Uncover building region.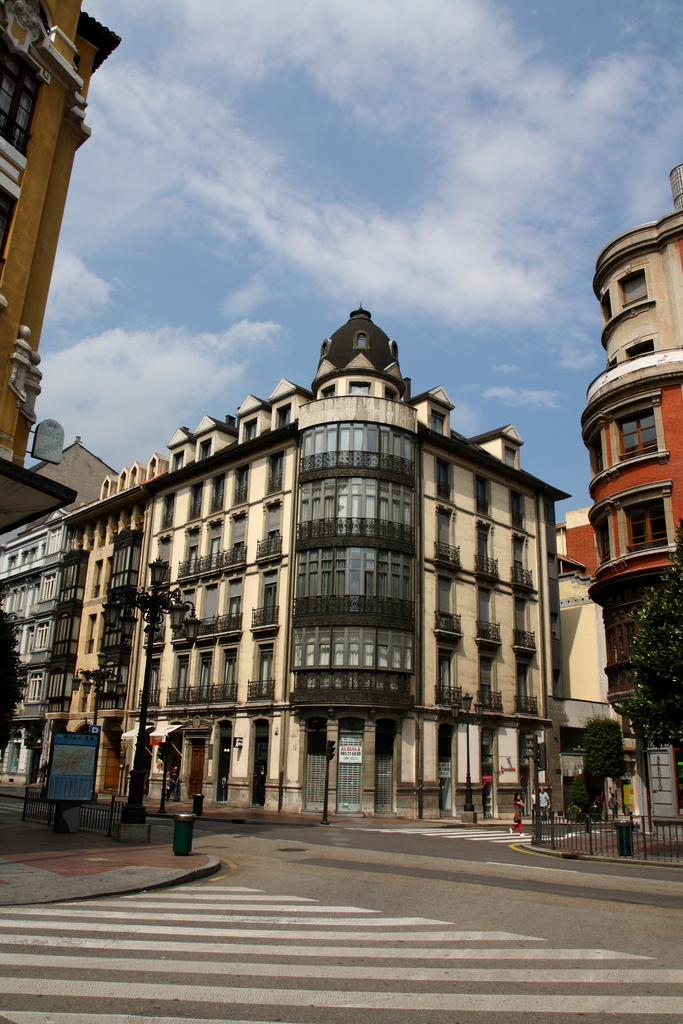
Uncovered: locate(0, 305, 634, 823).
